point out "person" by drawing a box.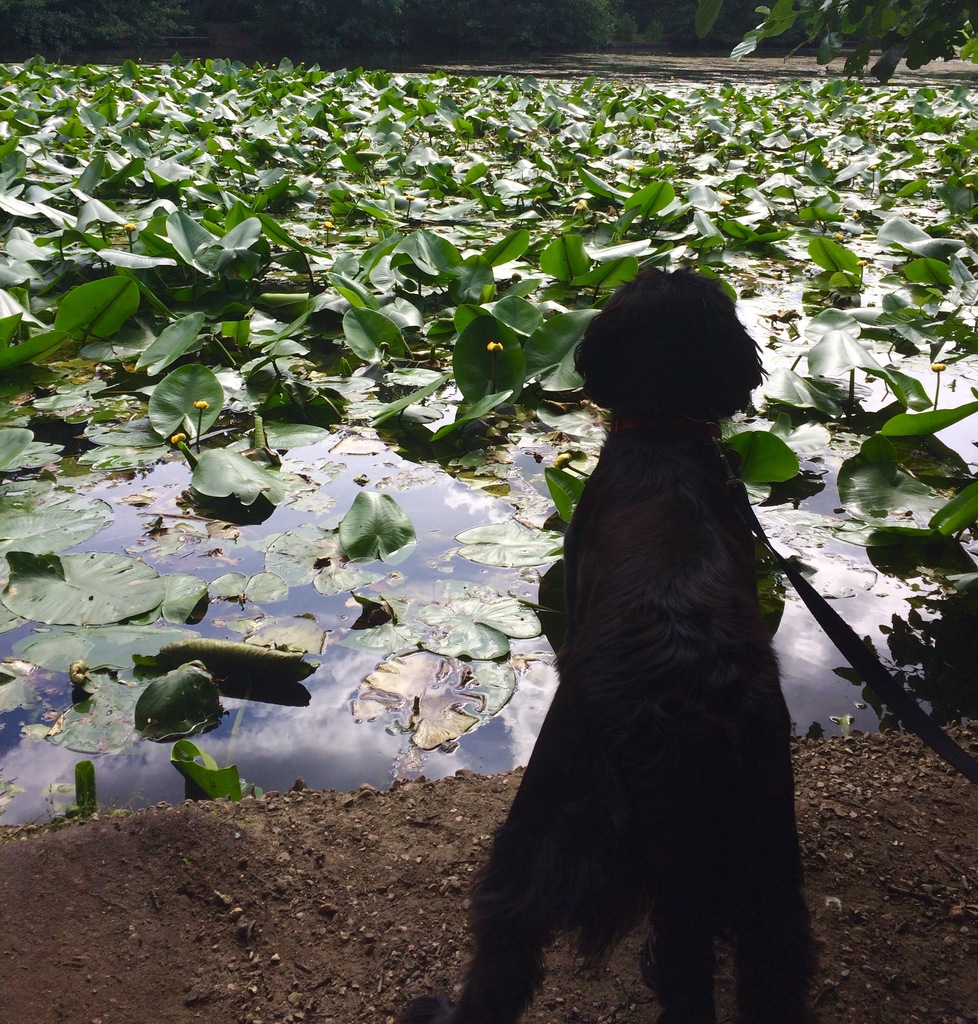
rect(400, 266, 825, 1023).
